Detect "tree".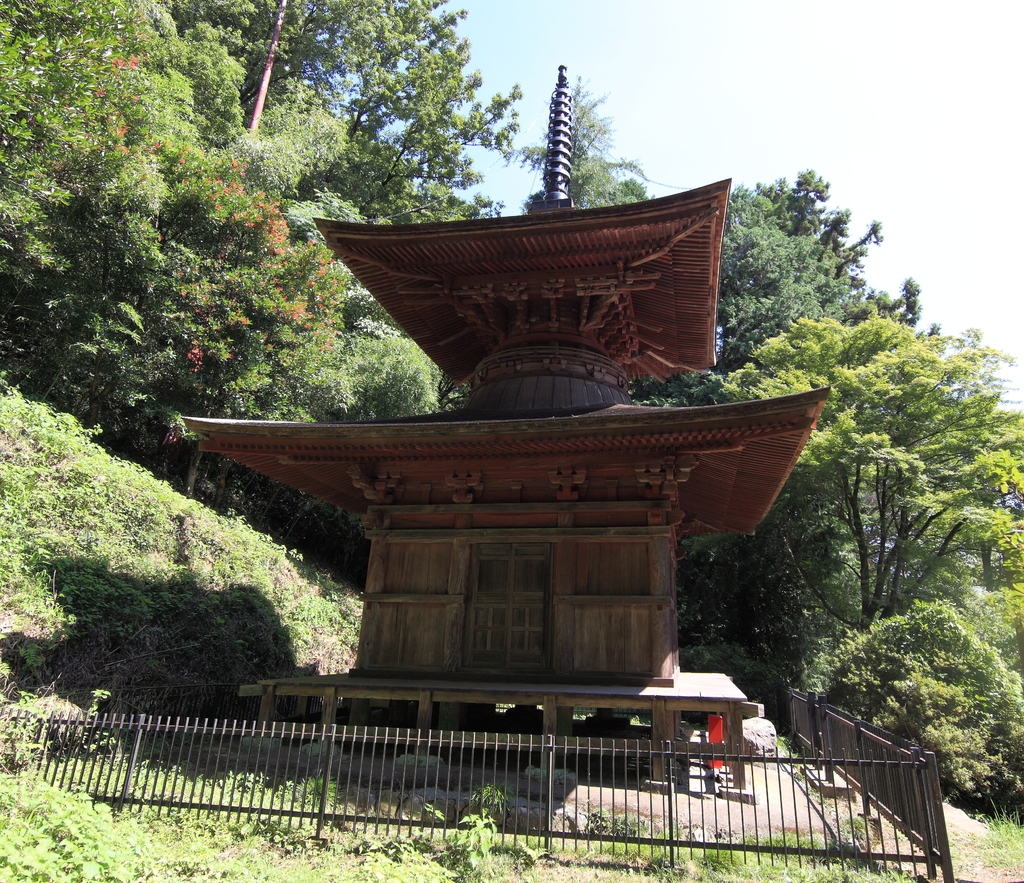
Detected at box=[298, 0, 524, 219].
